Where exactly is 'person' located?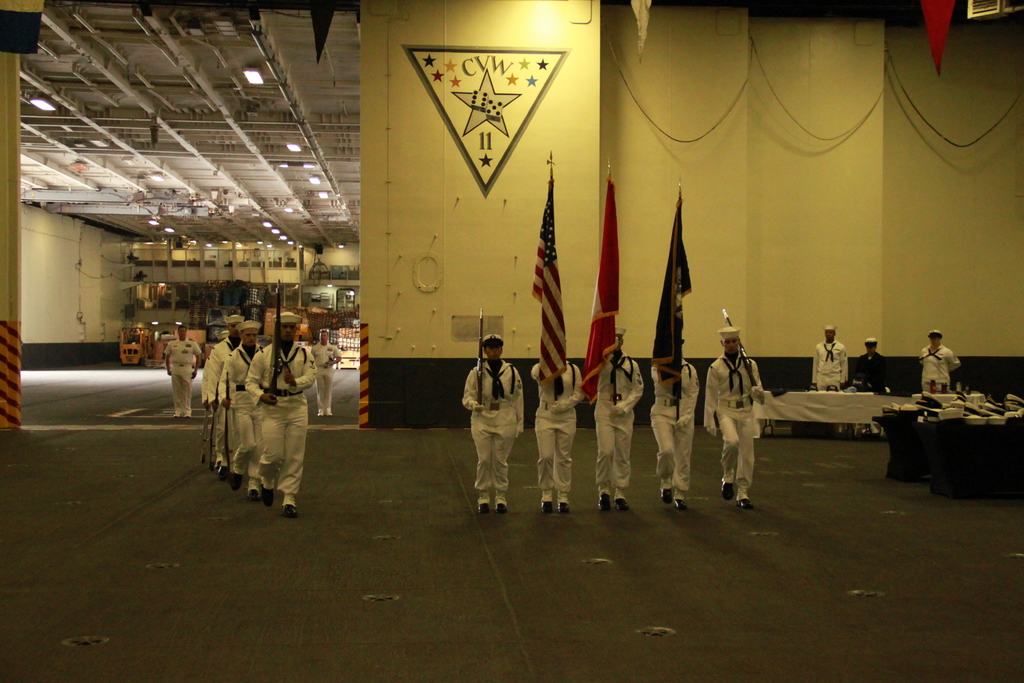
Its bounding box is <bbox>160, 320, 207, 418</bbox>.
